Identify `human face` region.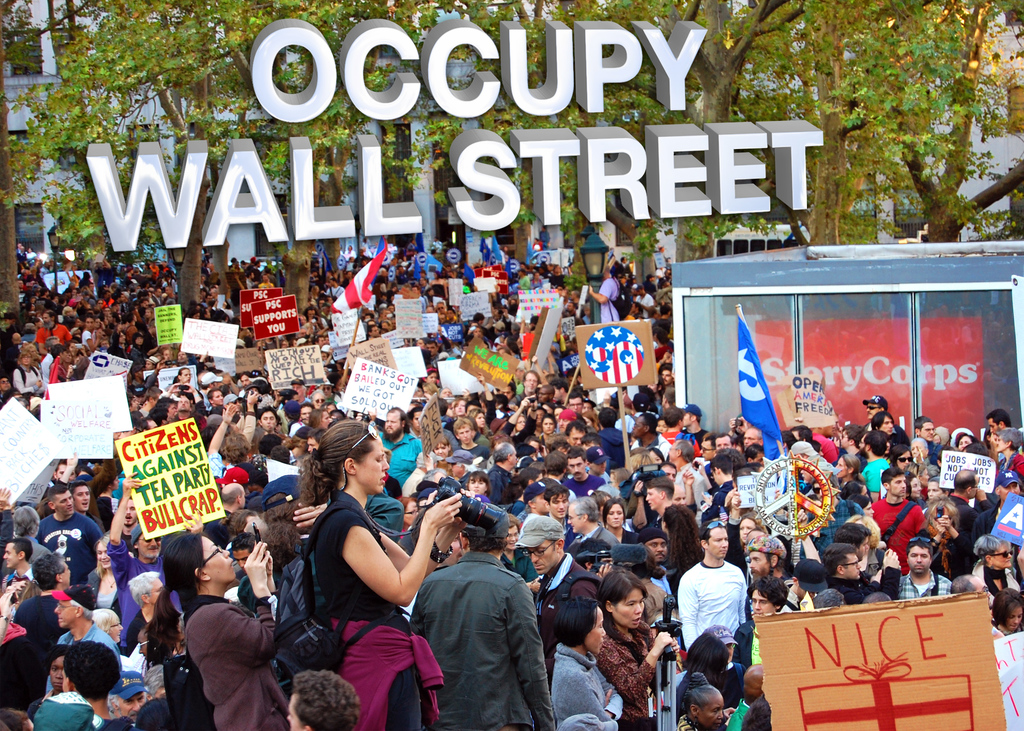
Region: [53, 490, 72, 513].
